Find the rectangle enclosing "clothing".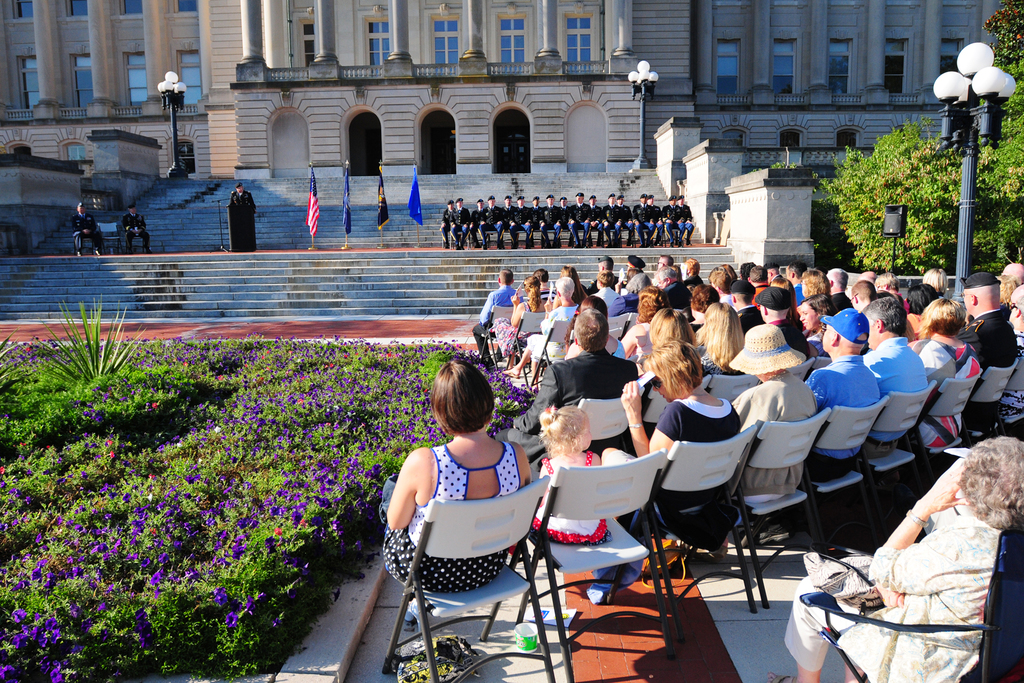
231:190:257:206.
